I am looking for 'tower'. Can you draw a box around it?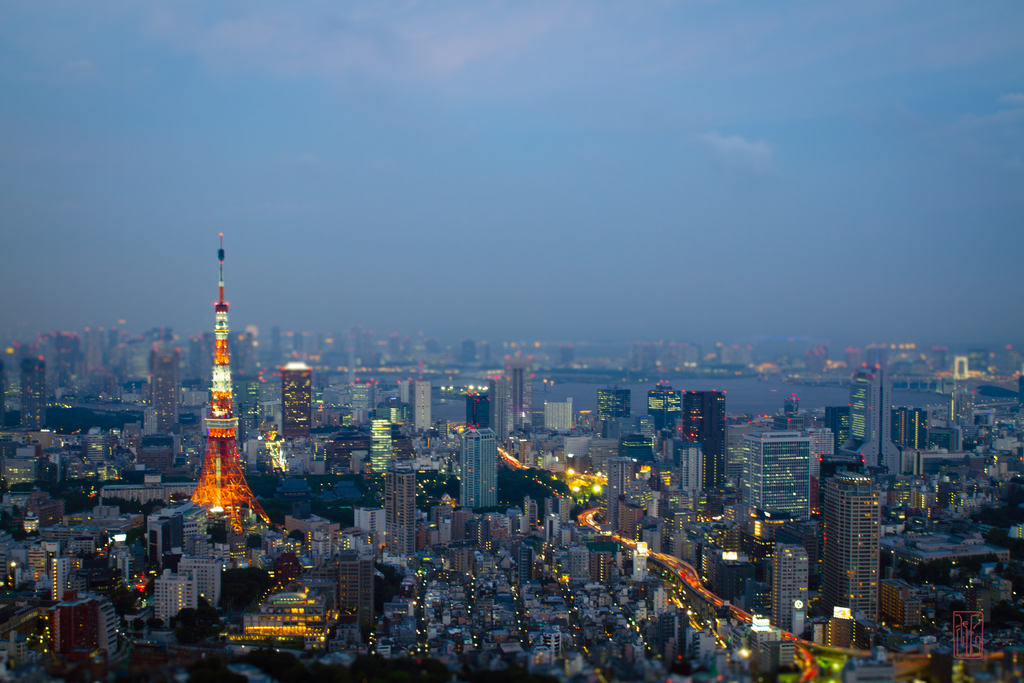
Sure, the bounding box is 675,381,730,491.
